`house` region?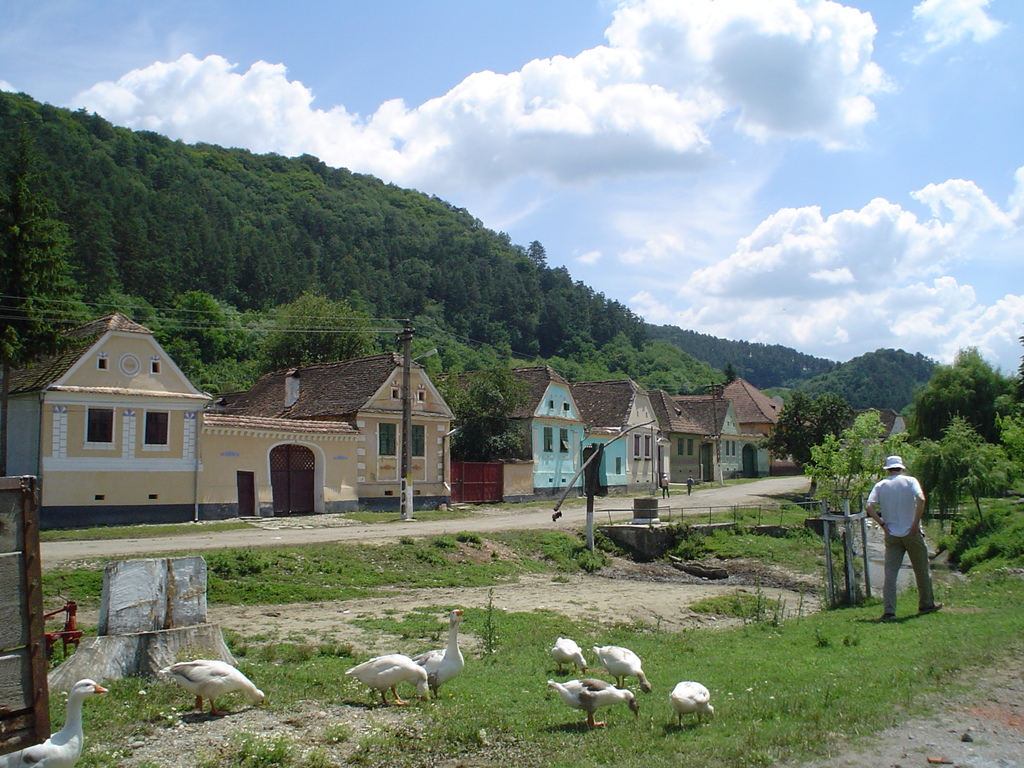
rect(571, 372, 662, 494)
